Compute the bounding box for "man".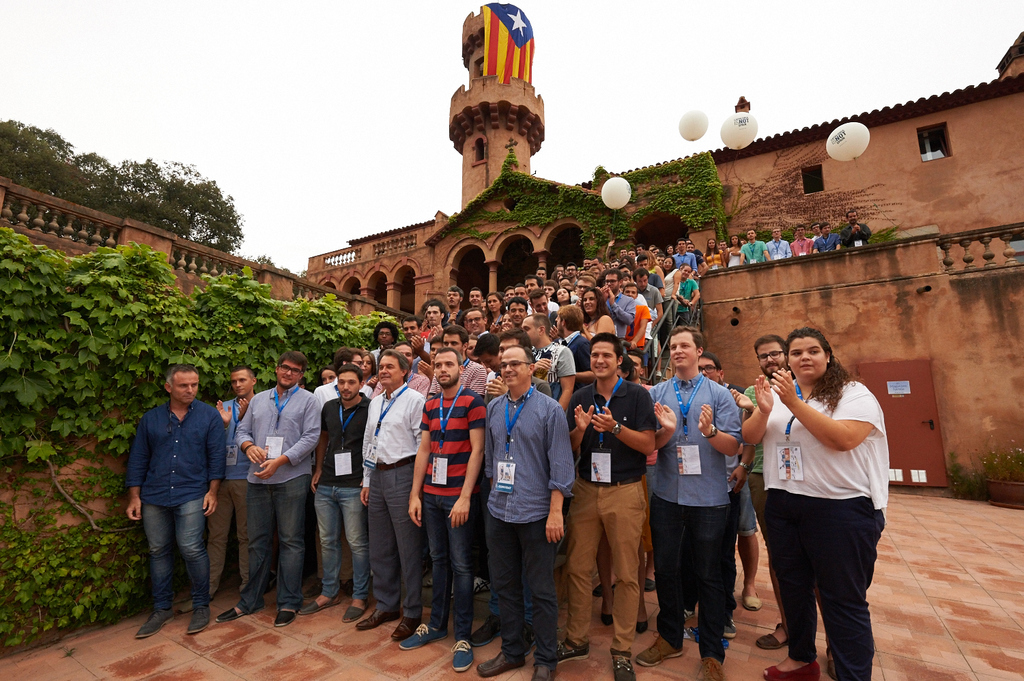
739 228 767 263.
